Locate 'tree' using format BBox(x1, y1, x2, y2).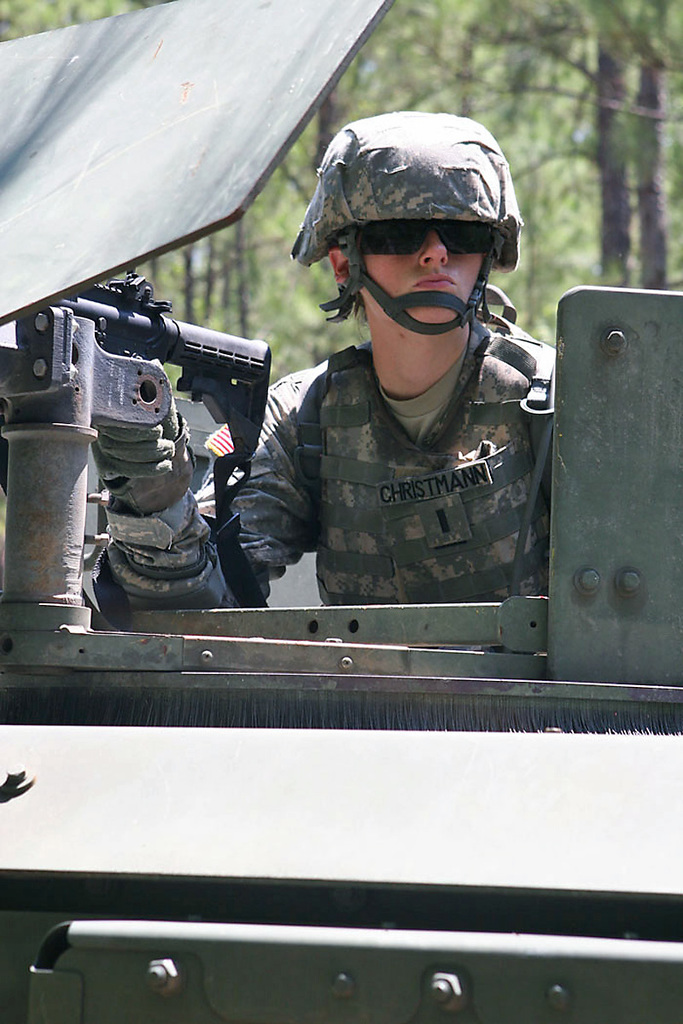
BBox(403, 0, 682, 288).
